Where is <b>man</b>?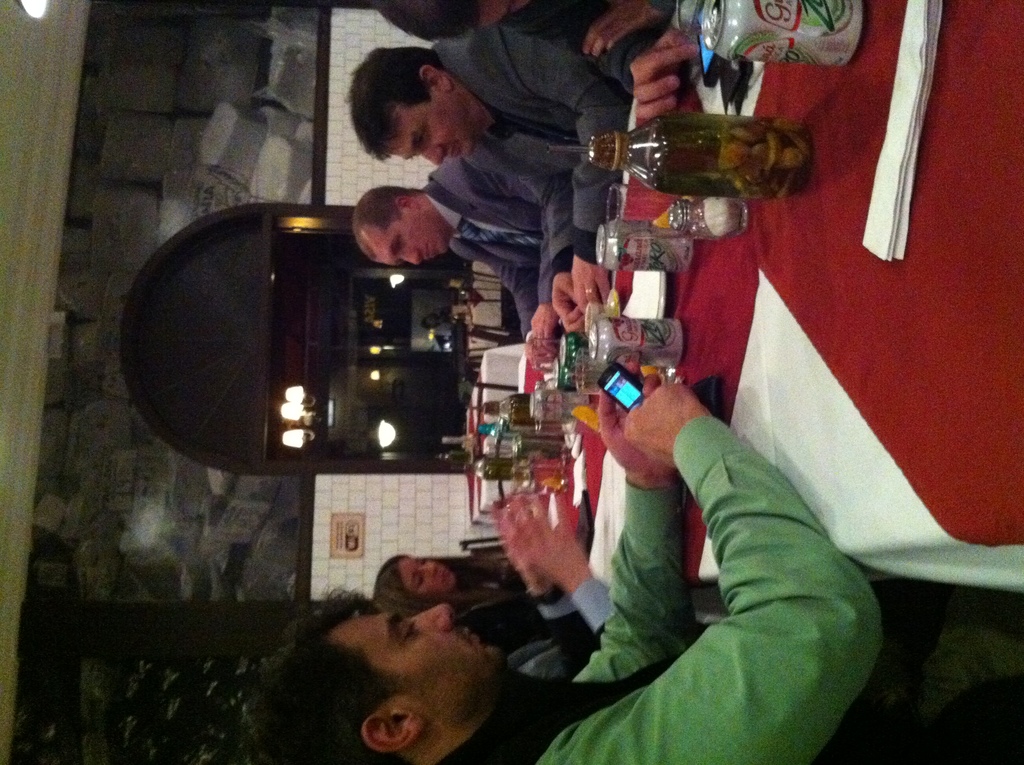
(344, 132, 579, 355).
